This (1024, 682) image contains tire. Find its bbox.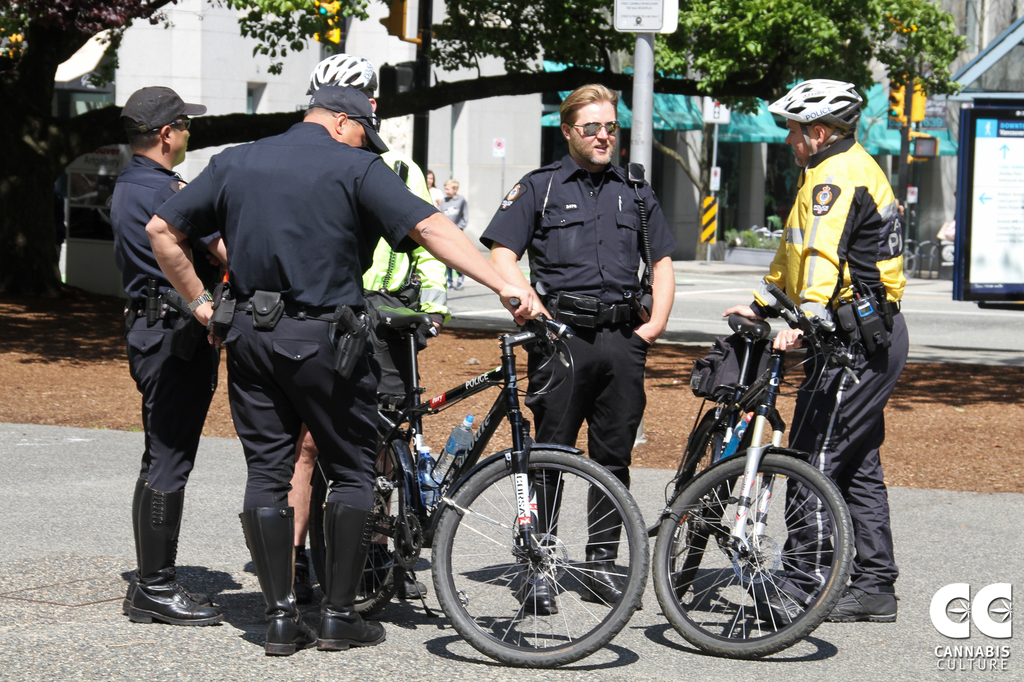
x1=678, y1=449, x2=860, y2=661.
